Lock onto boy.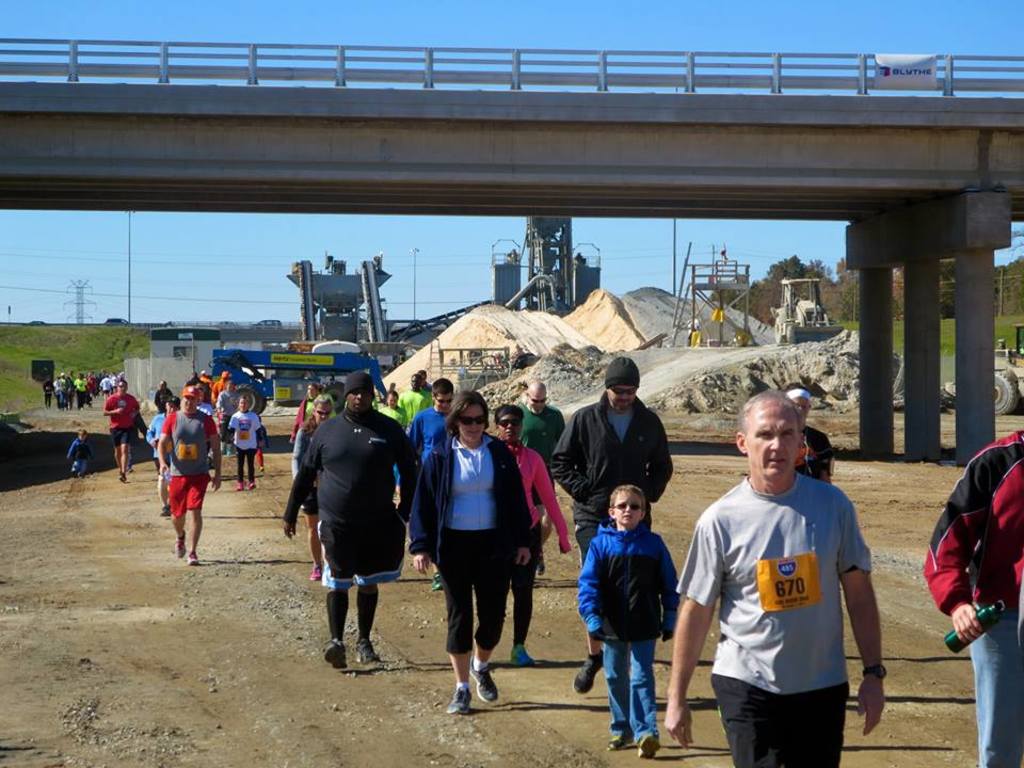
Locked: 578,481,687,761.
